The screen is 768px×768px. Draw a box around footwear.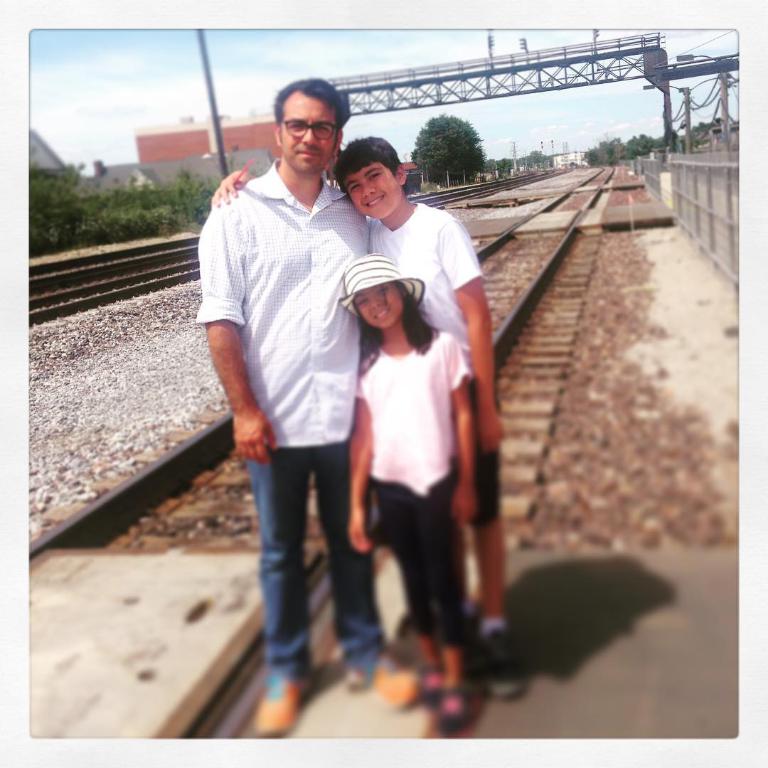
box(262, 670, 321, 733).
